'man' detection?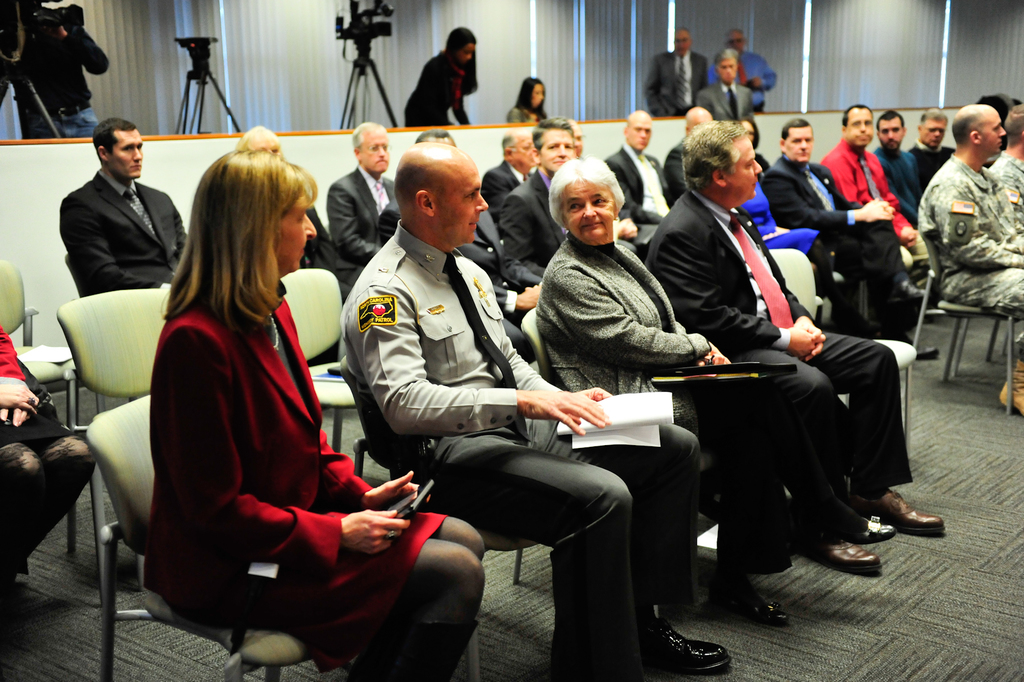
BBox(709, 25, 778, 113)
